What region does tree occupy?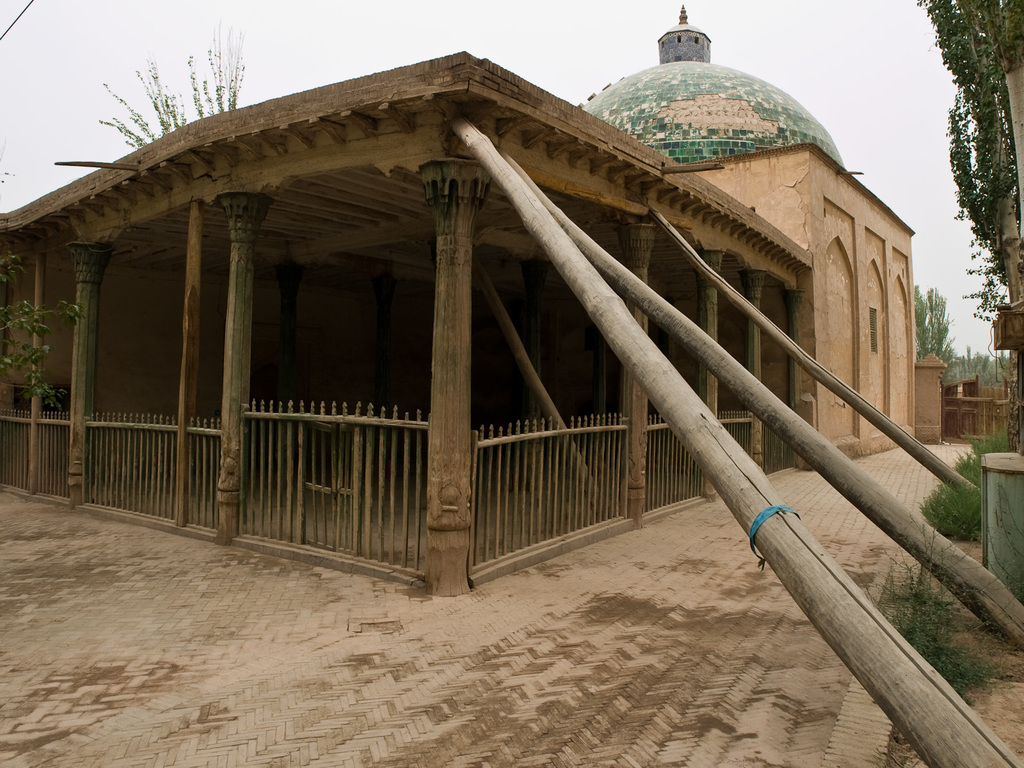
region(0, 253, 79, 409).
